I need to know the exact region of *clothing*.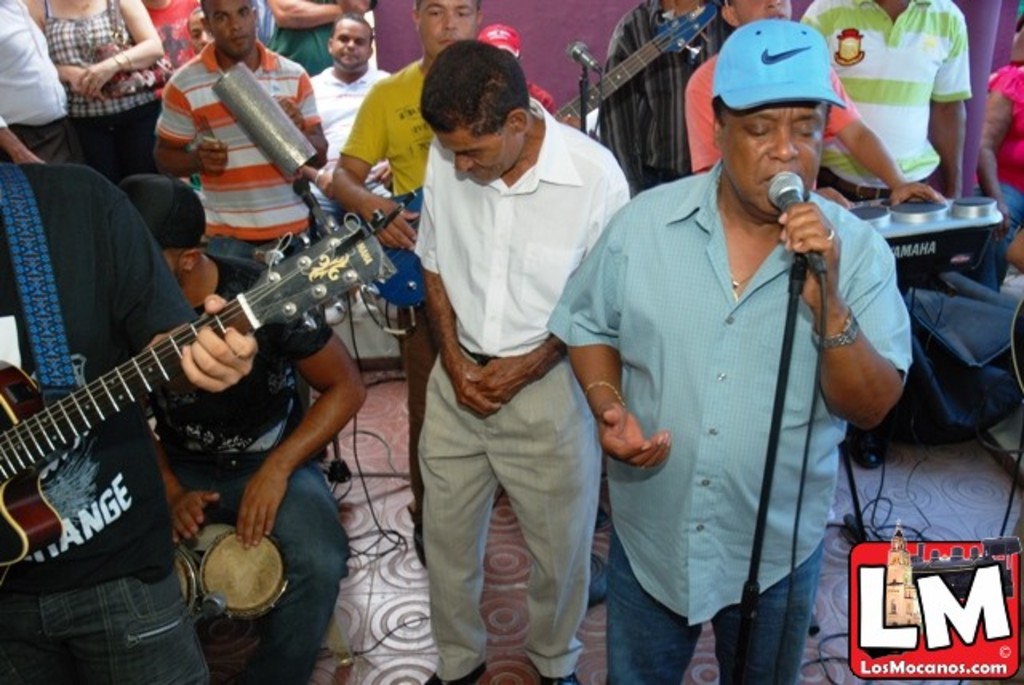
Region: box=[309, 58, 402, 230].
